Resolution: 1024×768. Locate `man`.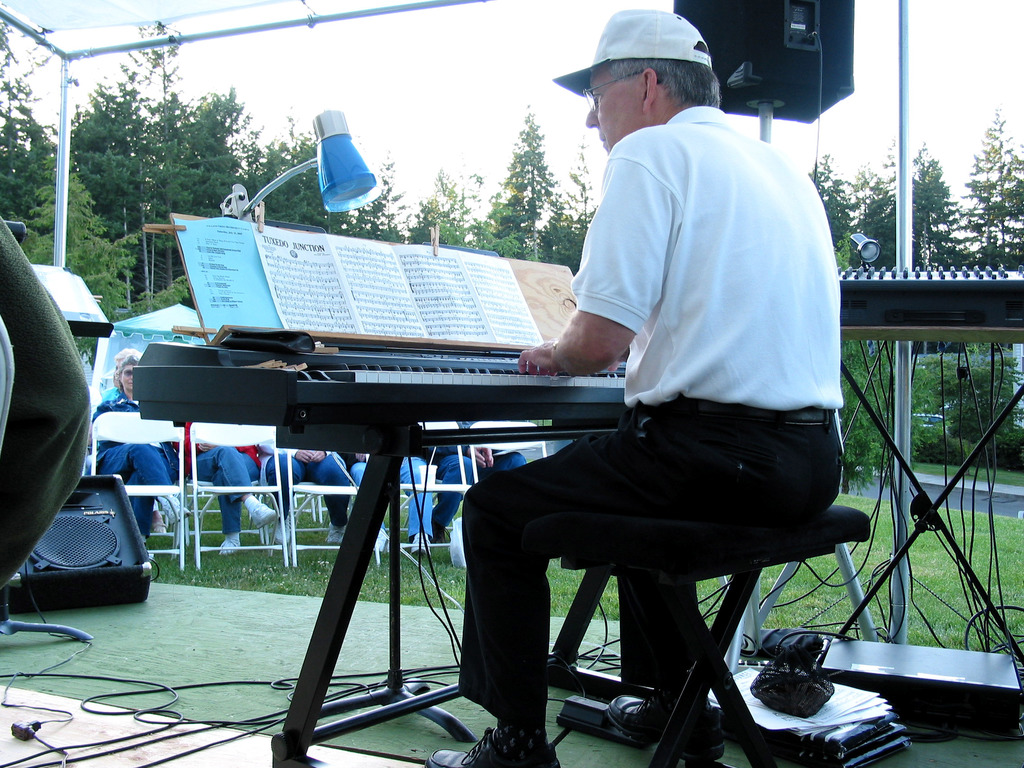
region(177, 440, 280, 557).
